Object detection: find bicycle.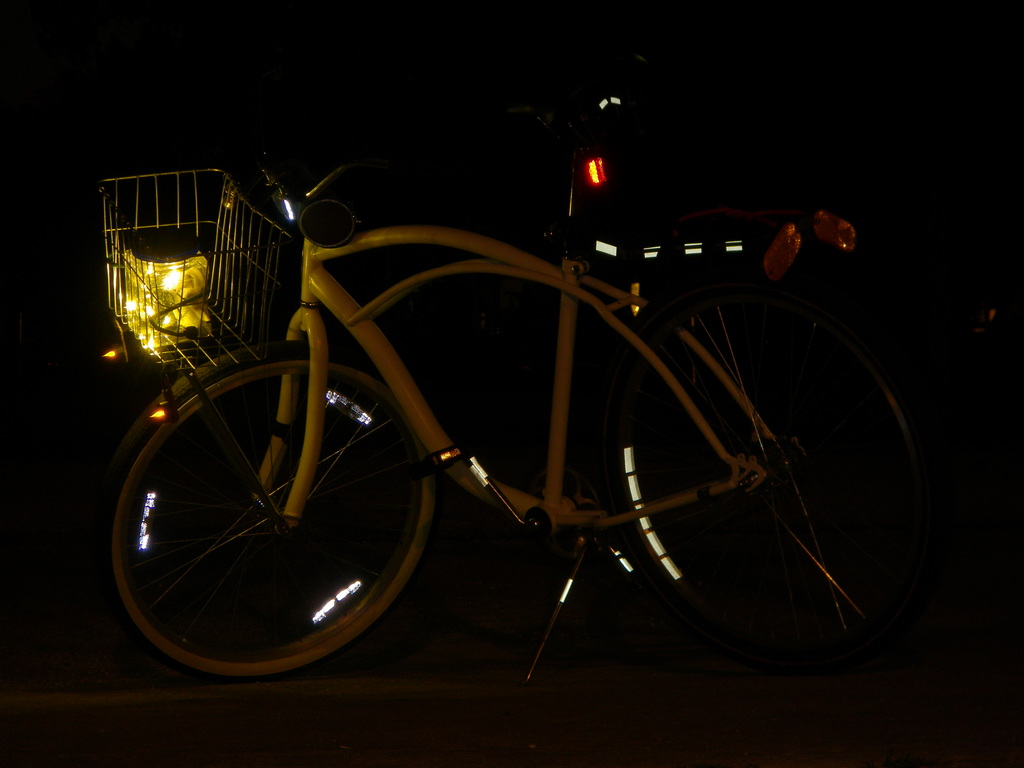
63/124/939/703.
